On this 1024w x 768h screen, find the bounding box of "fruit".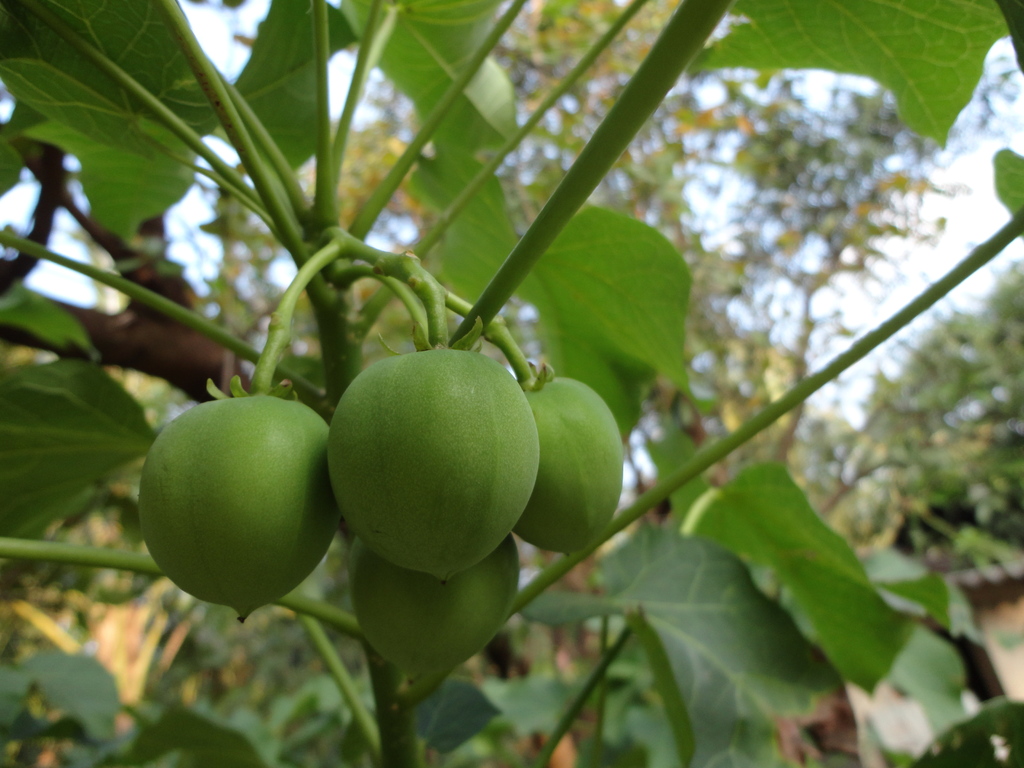
Bounding box: BBox(321, 342, 530, 584).
